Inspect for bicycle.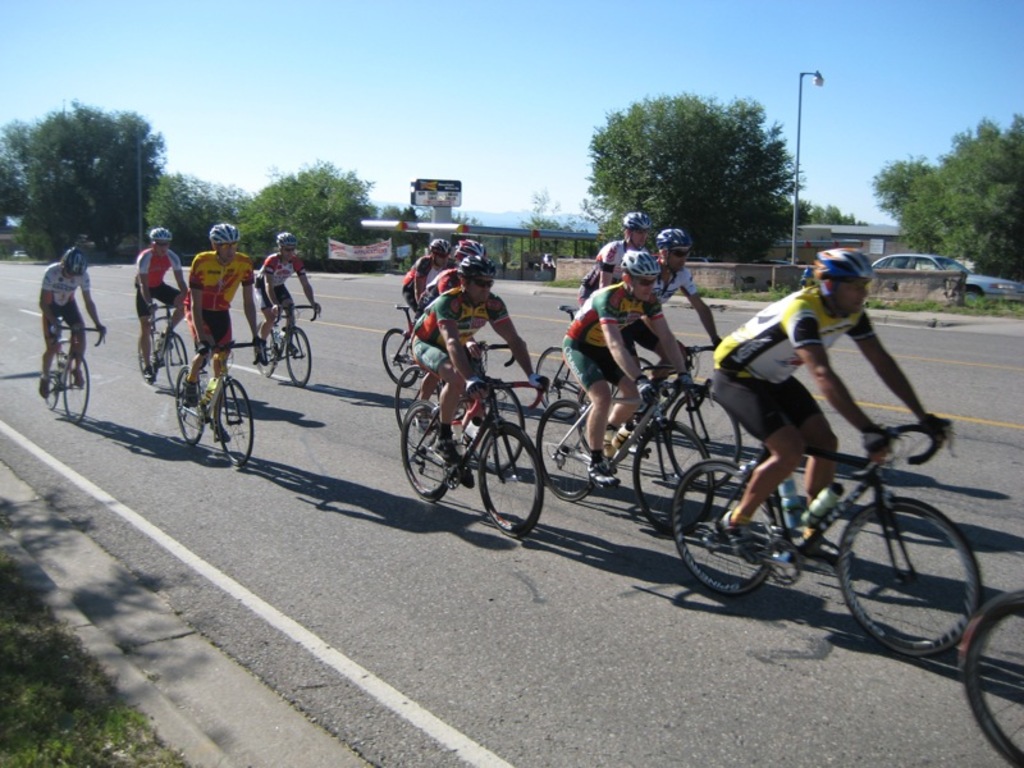
Inspection: pyautogui.locateOnScreen(531, 356, 722, 536).
